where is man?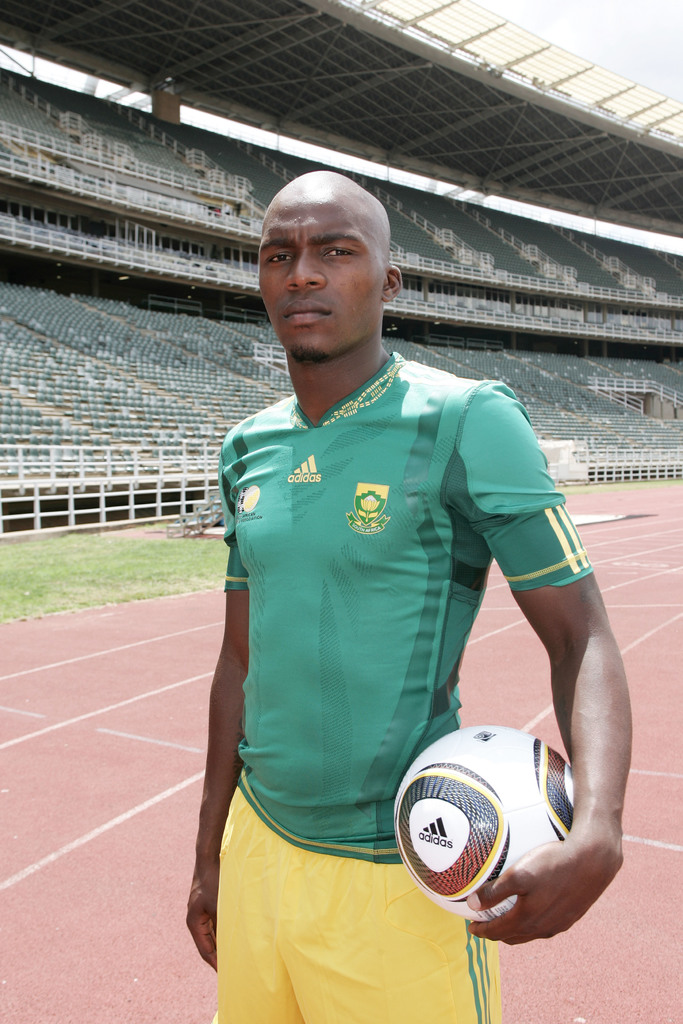
select_region(211, 173, 613, 1009).
